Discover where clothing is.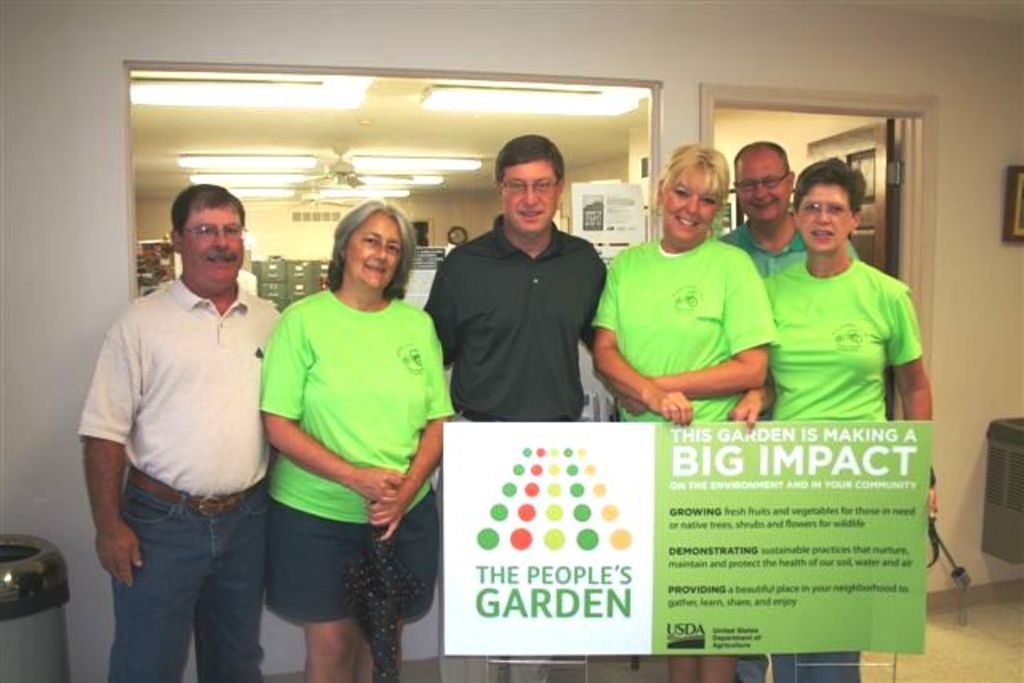
Discovered at crop(594, 235, 779, 422).
